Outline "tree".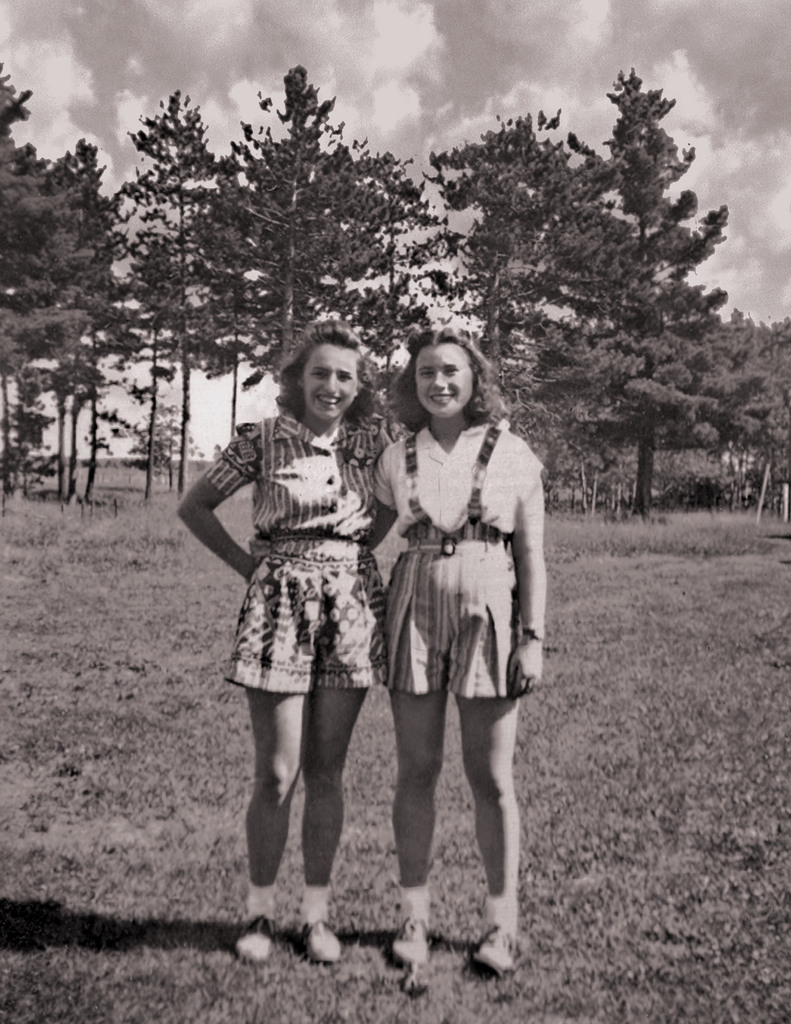
Outline: bbox=[479, 60, 790, 525].
